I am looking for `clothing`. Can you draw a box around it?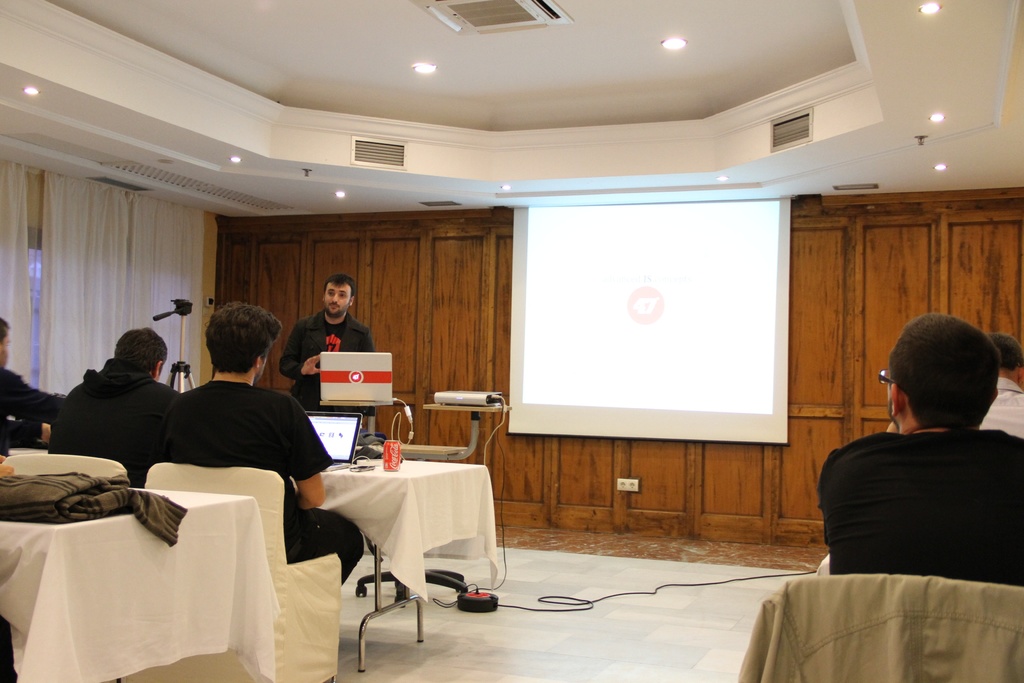
Sure, the bounding box is 982:373:1023:440.
